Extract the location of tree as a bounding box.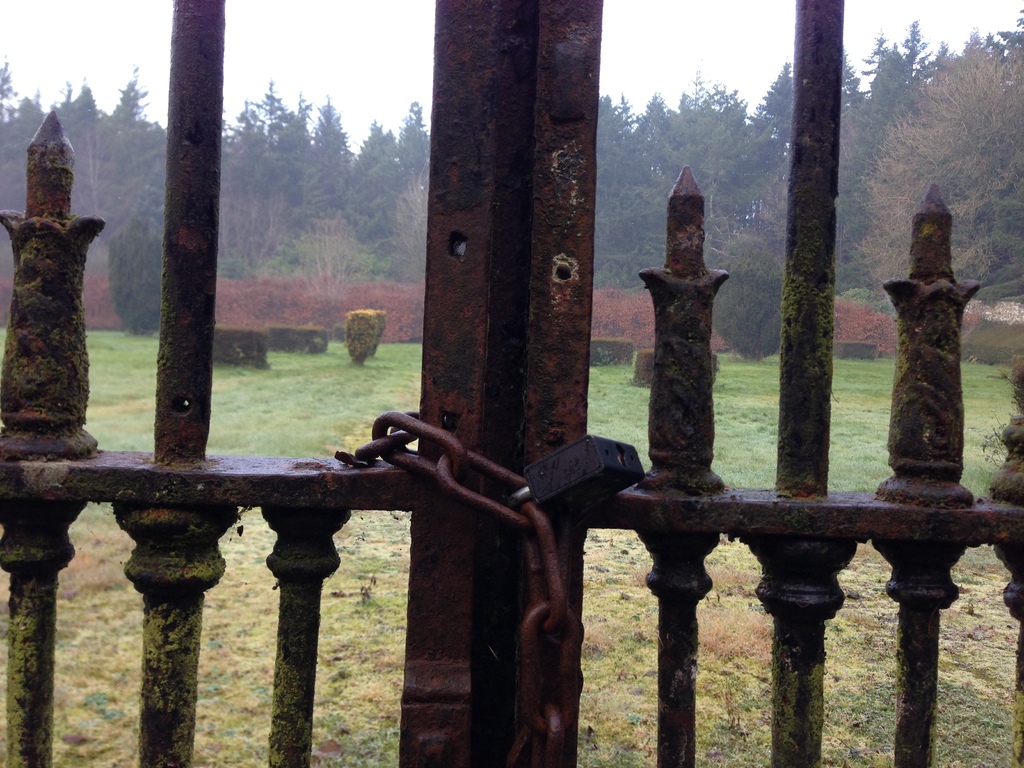
[left=761, top=114, right=865, bottom=262].
